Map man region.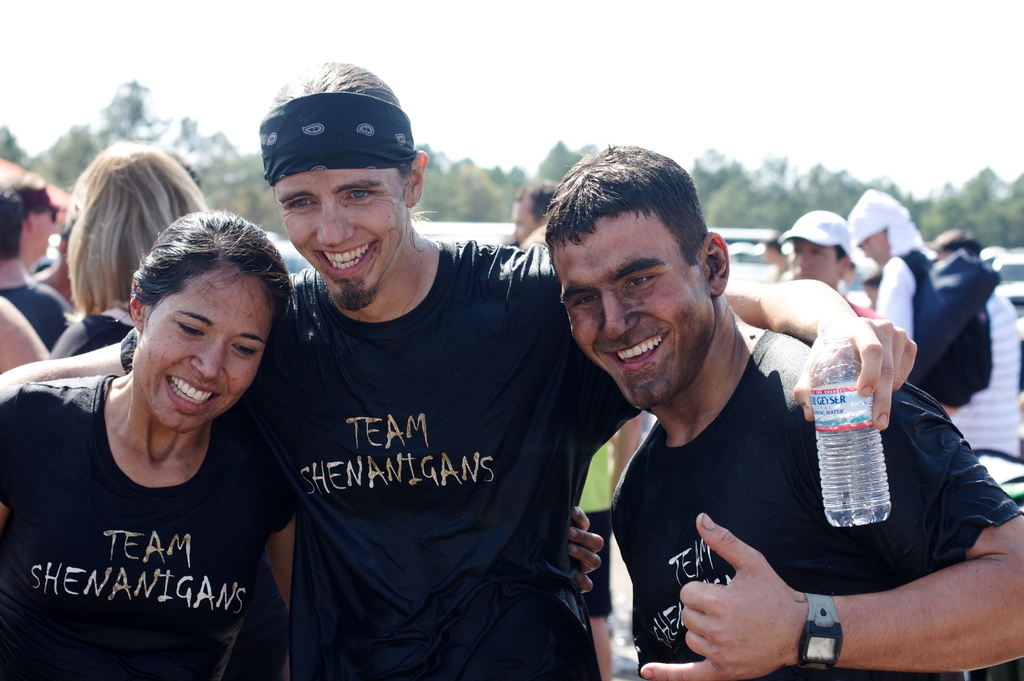
Mapped to box=[0, 62, 916, 680].
